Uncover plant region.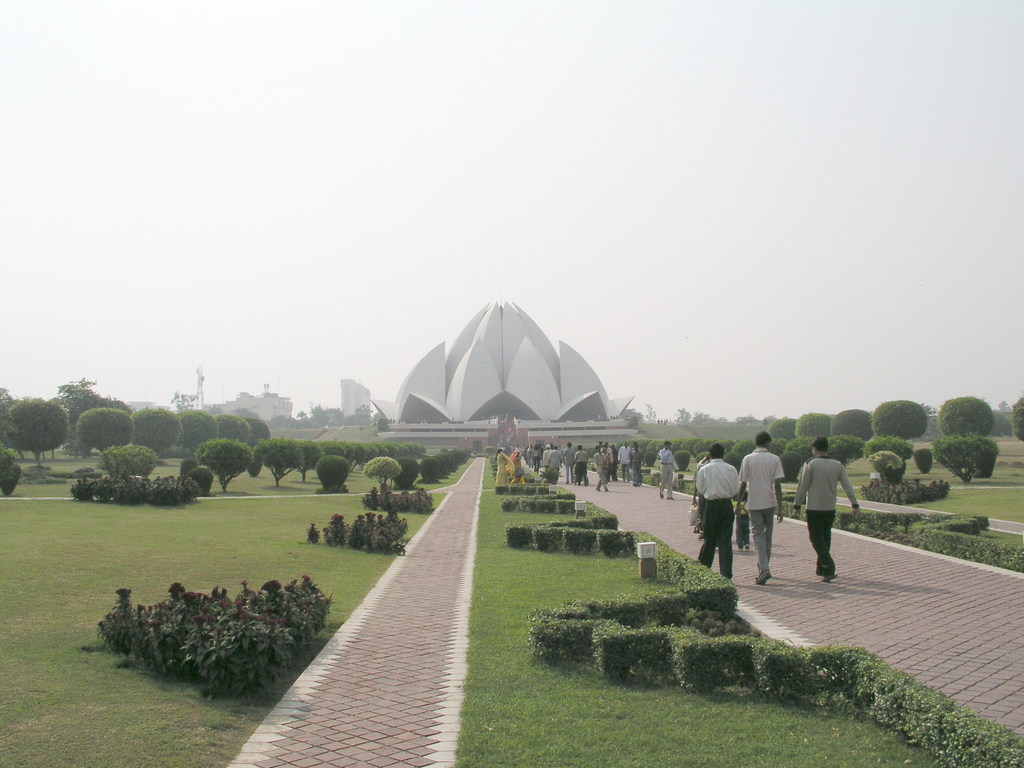
Uncovered: bbox=(364, 487, 433, 511).
